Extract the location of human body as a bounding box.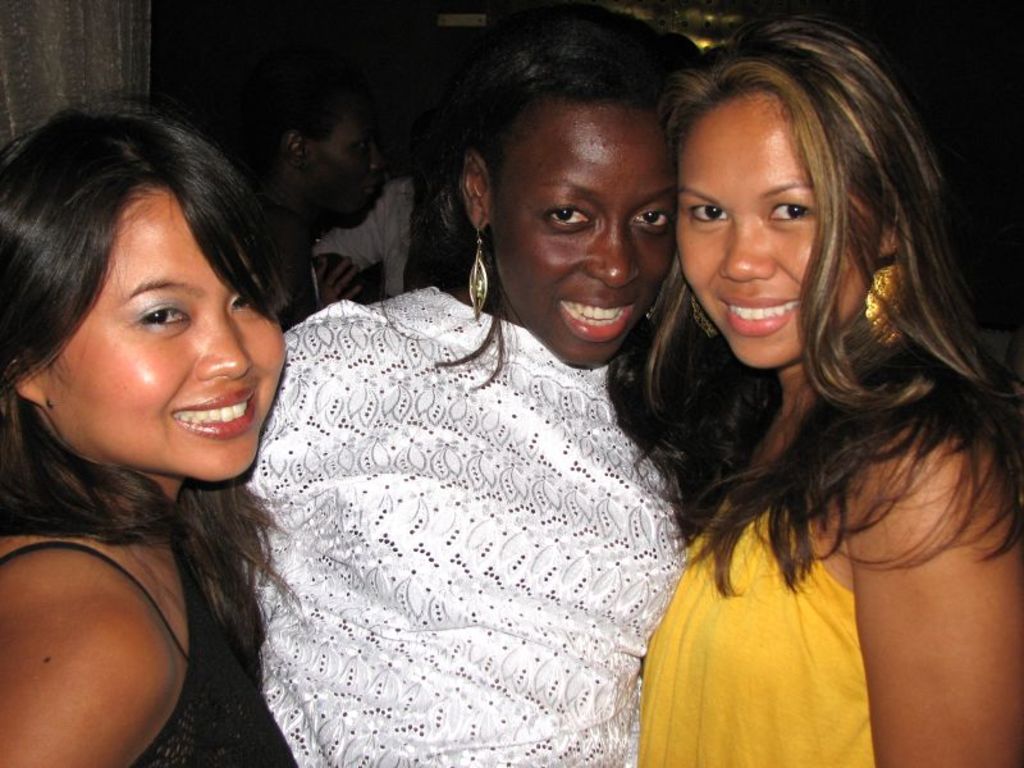
253, 68, 389, 296.
